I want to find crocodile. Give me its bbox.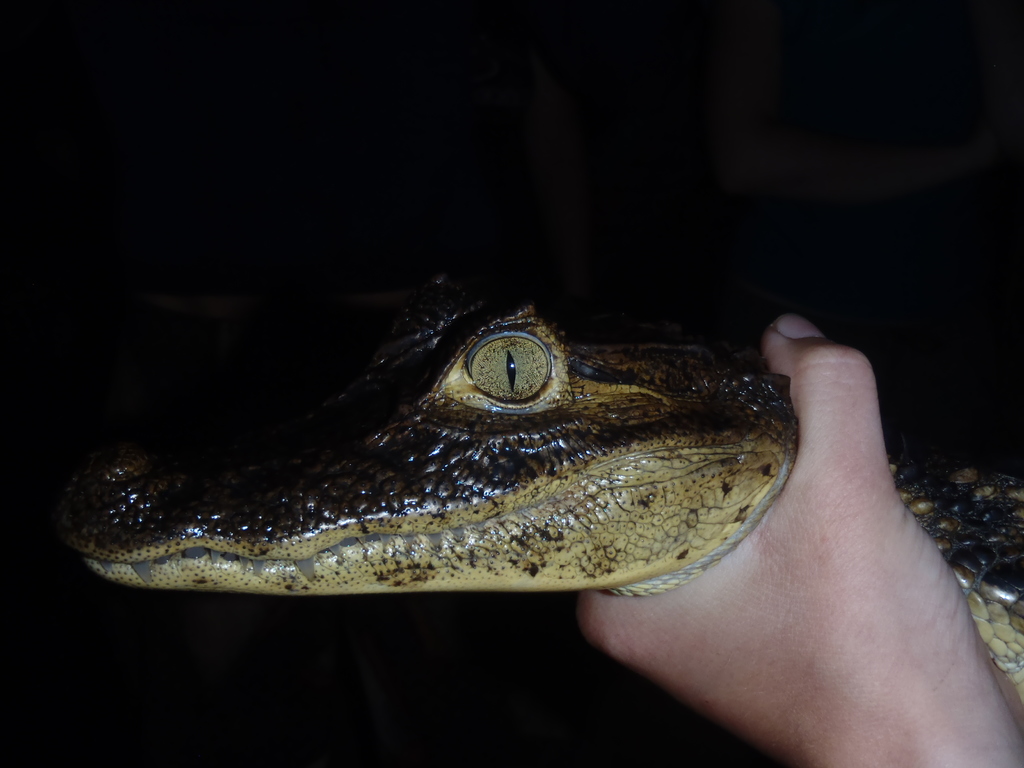
detection(55, 269, 1023, 704).
